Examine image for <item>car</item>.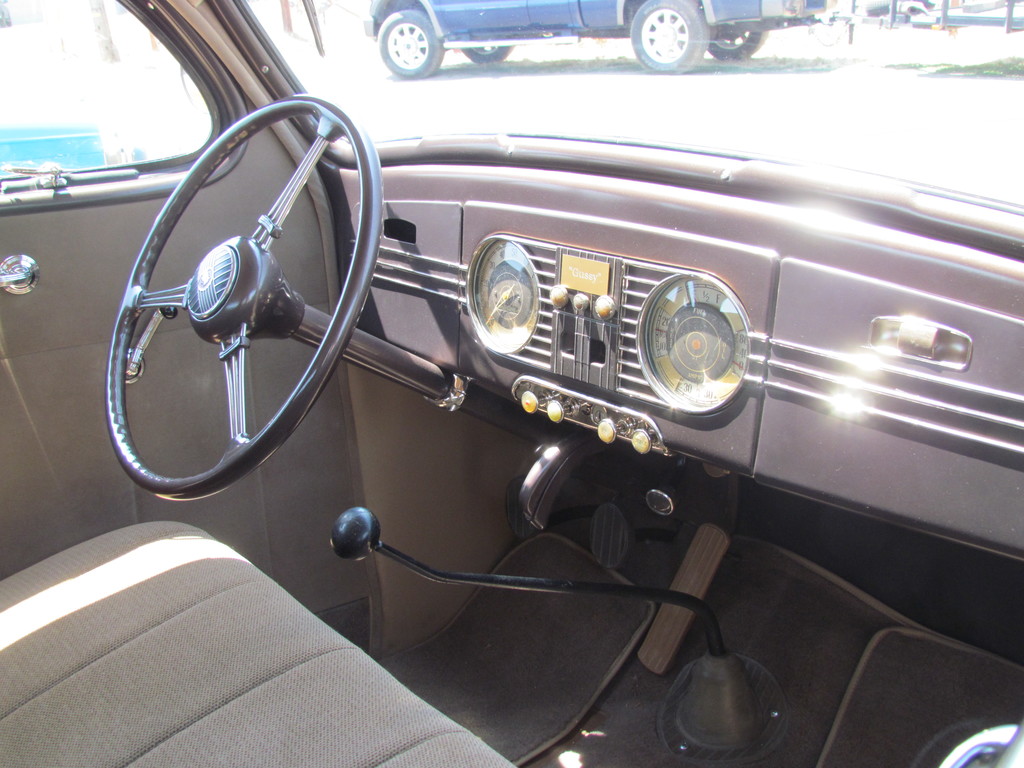
Examination result: bbox(369, 0, 833, 81).
